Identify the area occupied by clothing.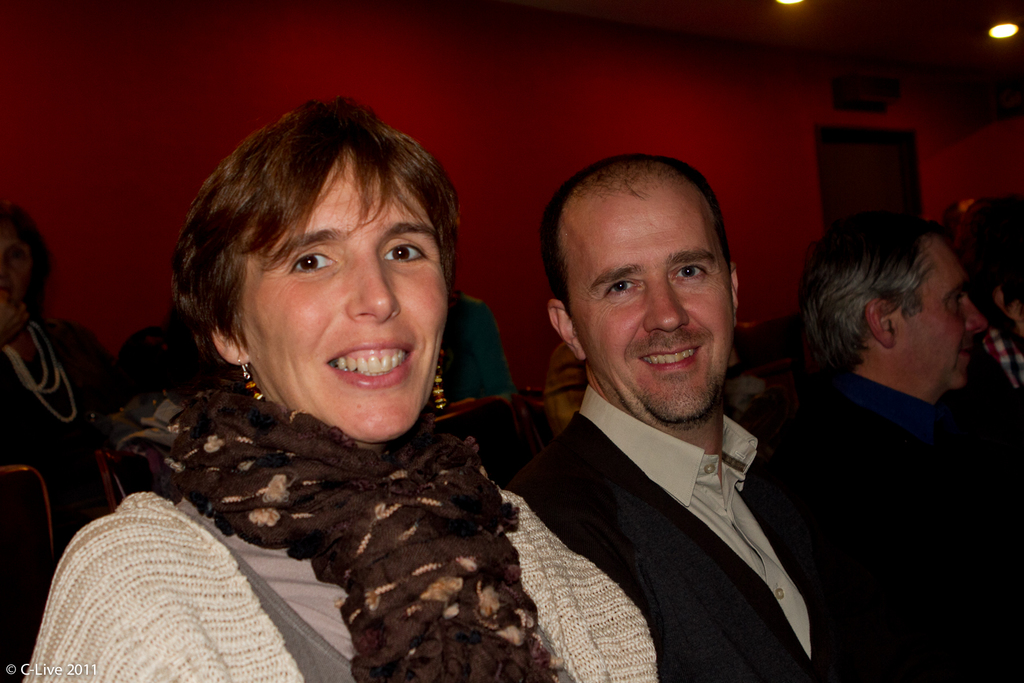
Area: region(934, 316, 1023, 462).
